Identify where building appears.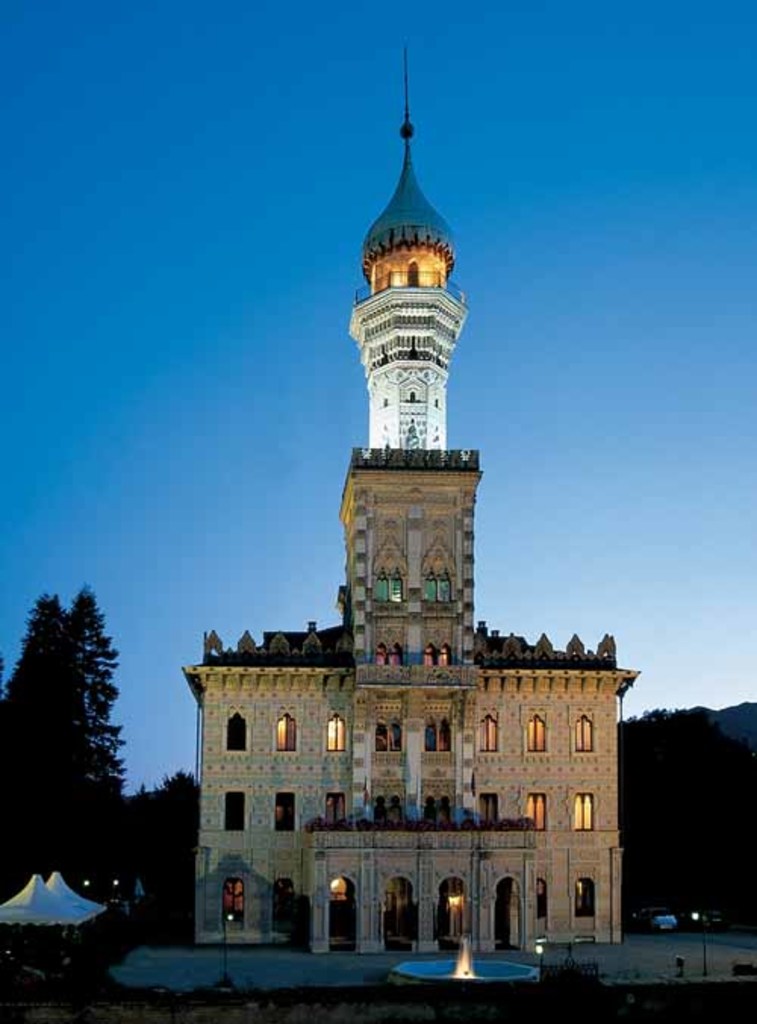
Appears at 180,47,642,948.
